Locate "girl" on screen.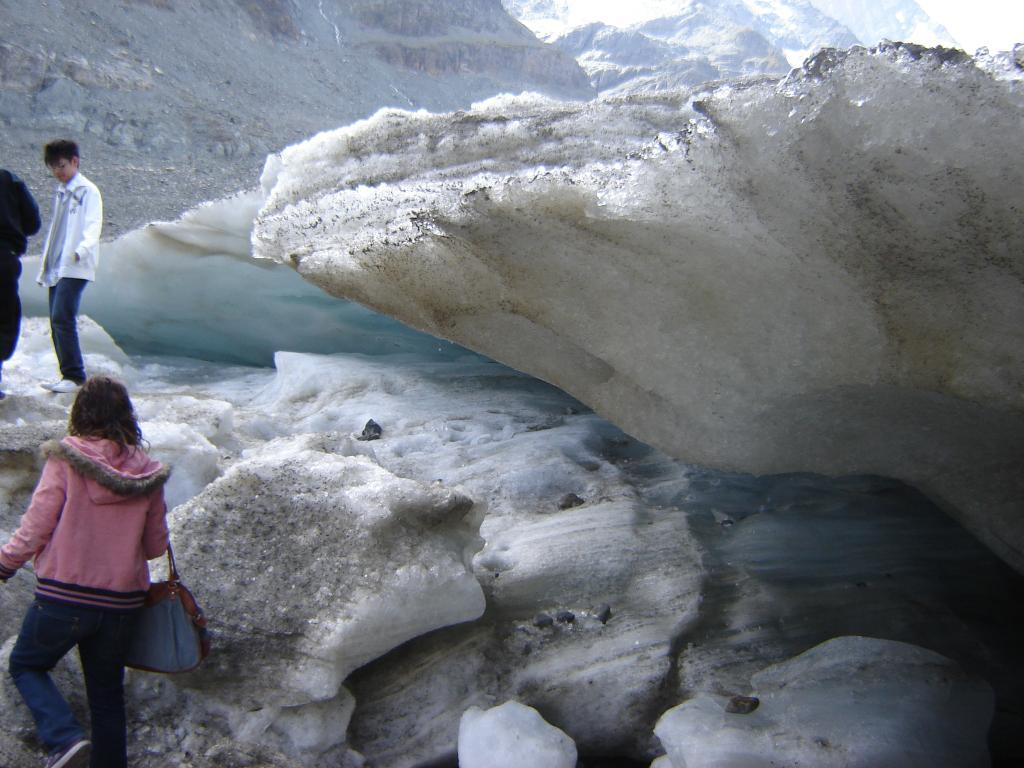
On screen at region(0, 372, 173, 767).
